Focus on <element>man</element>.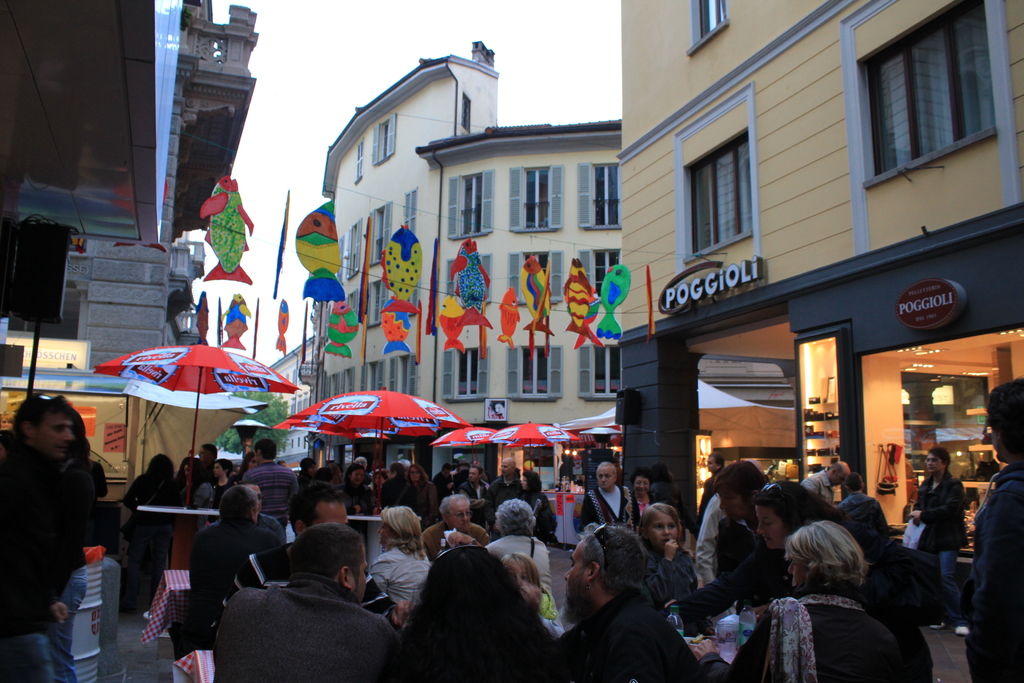
Focused at {"x1": 217, "y1": 486, "x2": 285, "y2": 549}.
